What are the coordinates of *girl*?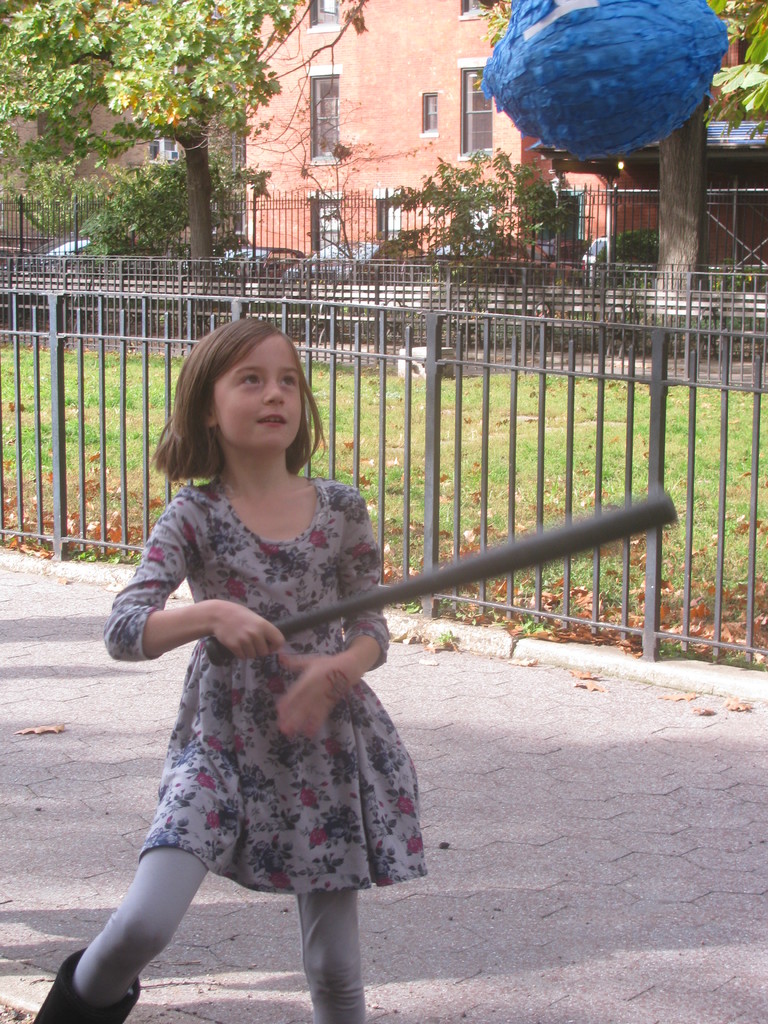
(42, 316, 426, 1023).
